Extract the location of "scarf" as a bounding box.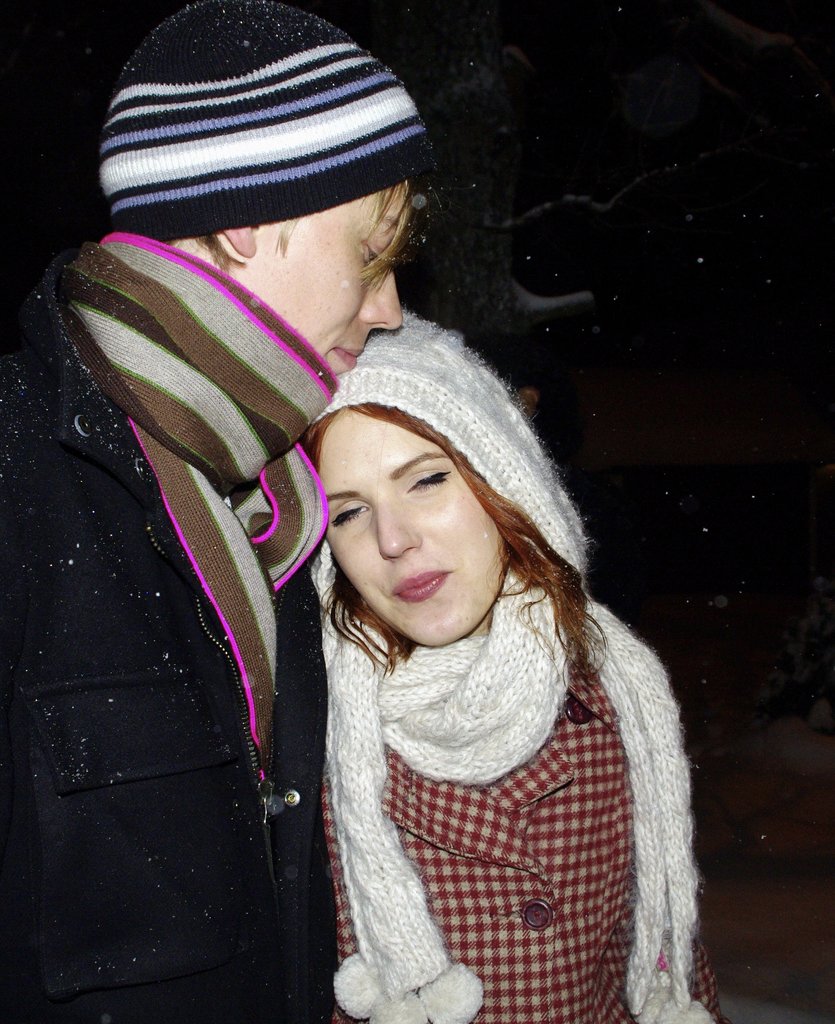
(294, 297, 715, 1023).
